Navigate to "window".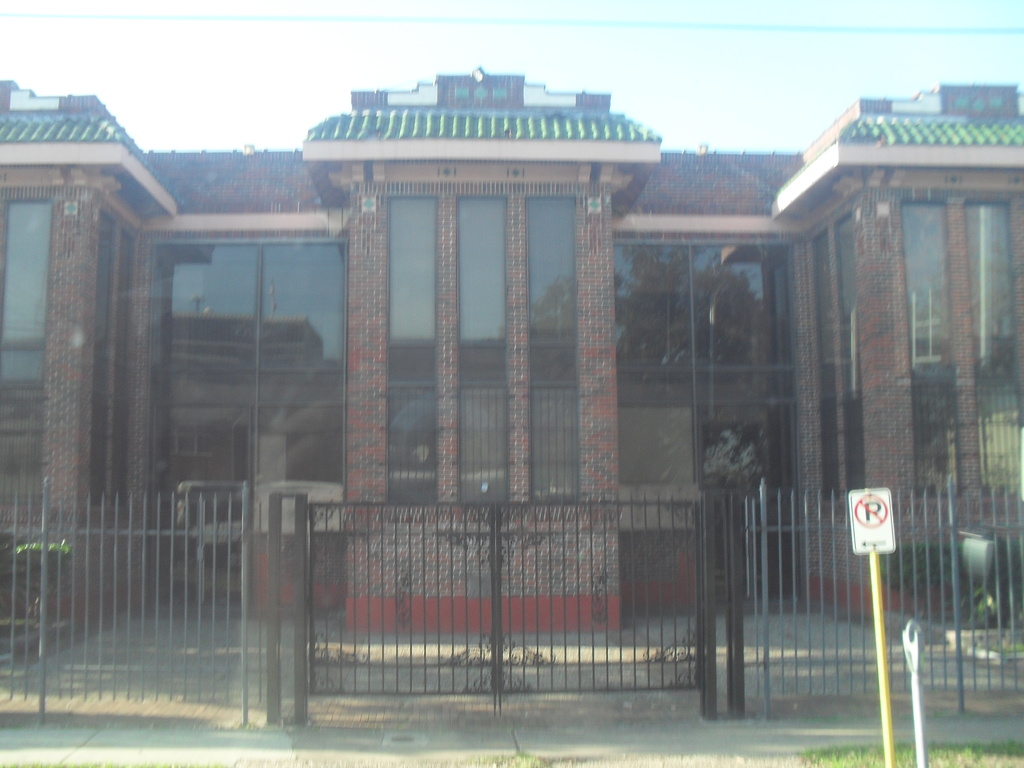
Navigation target: (x1=812, y1=212, x2=856, y2=527).
